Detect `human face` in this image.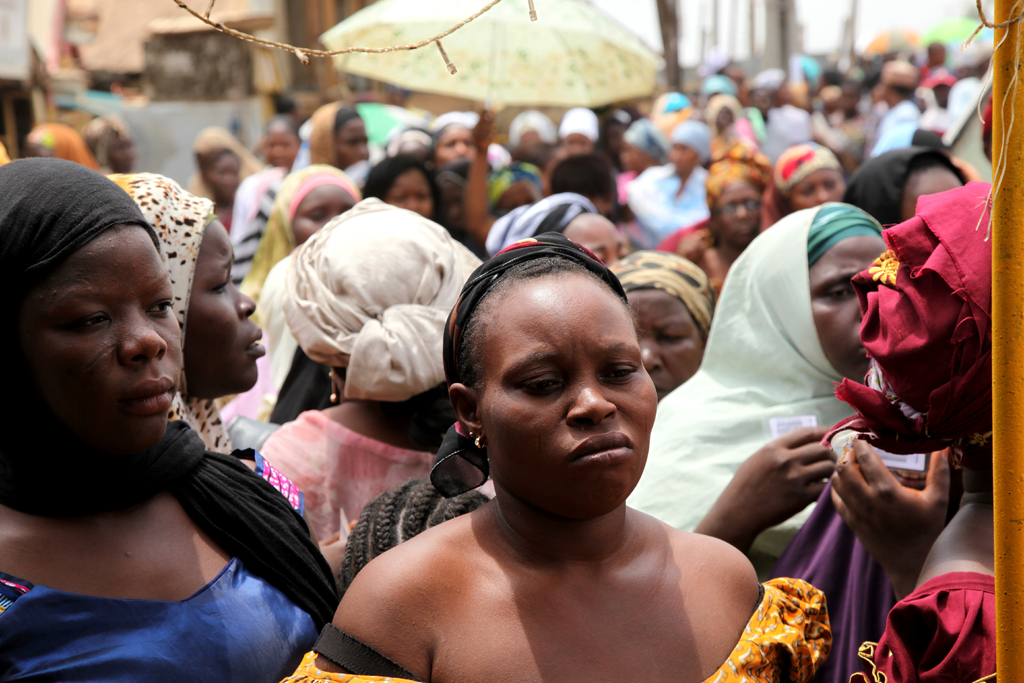
Detection: crop(711, 181, 759, 239).
